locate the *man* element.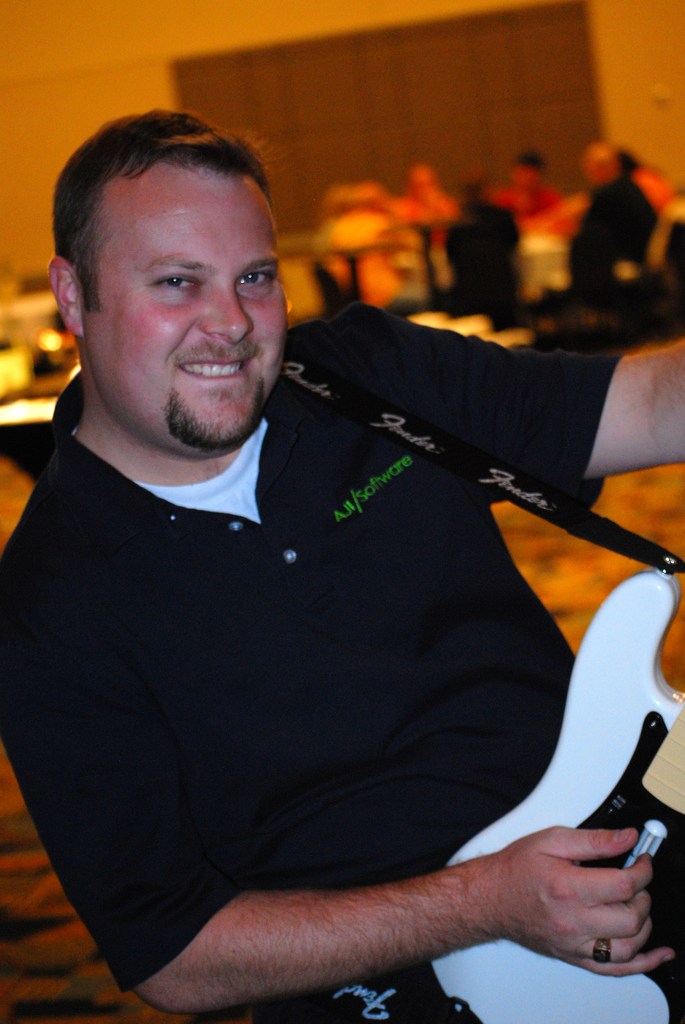
Element bbox: 0 99 684 1023.
